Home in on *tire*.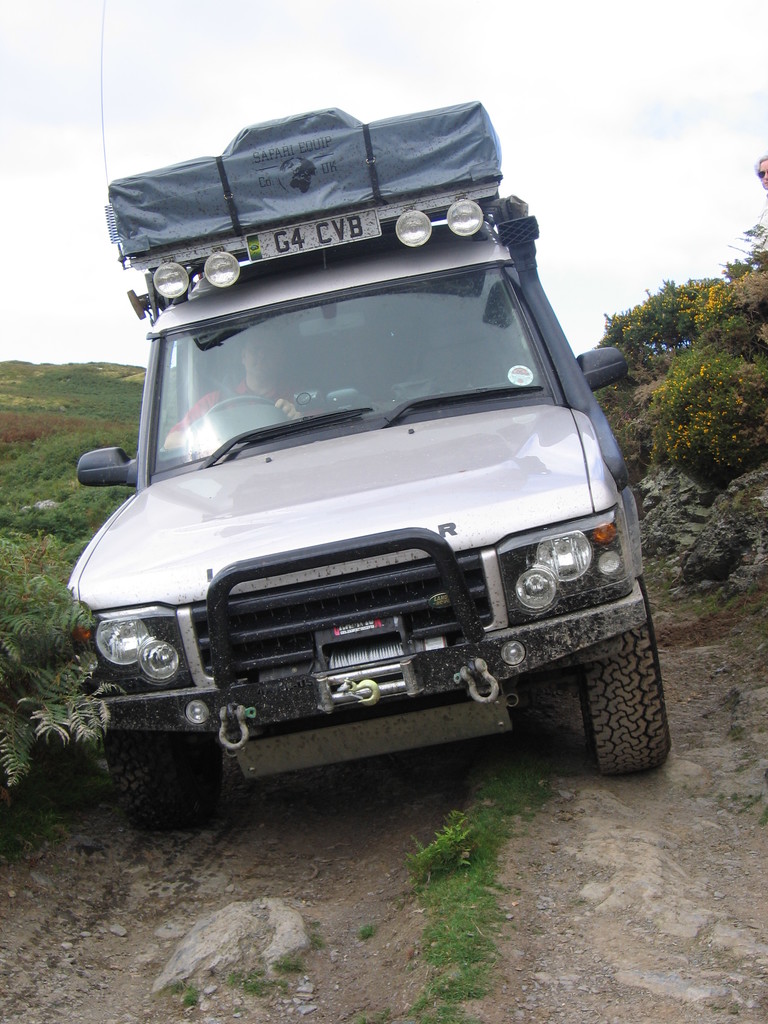
Homed in at bbox=(588, 593, 677, 778).
